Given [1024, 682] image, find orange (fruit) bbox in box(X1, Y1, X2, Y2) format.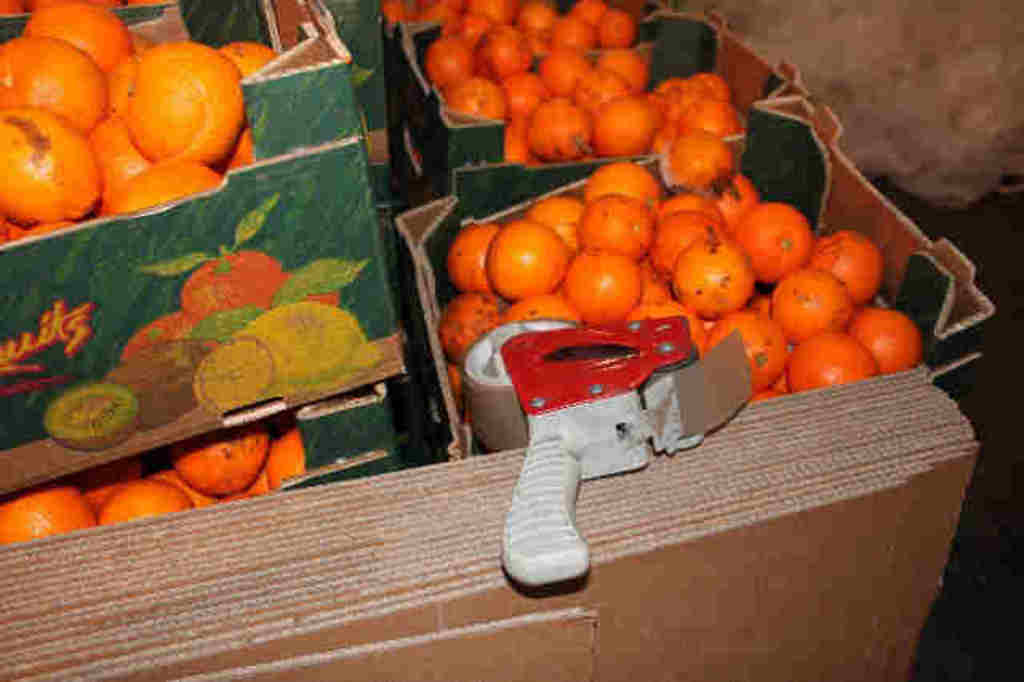
box(595, 94, 653, 160).
